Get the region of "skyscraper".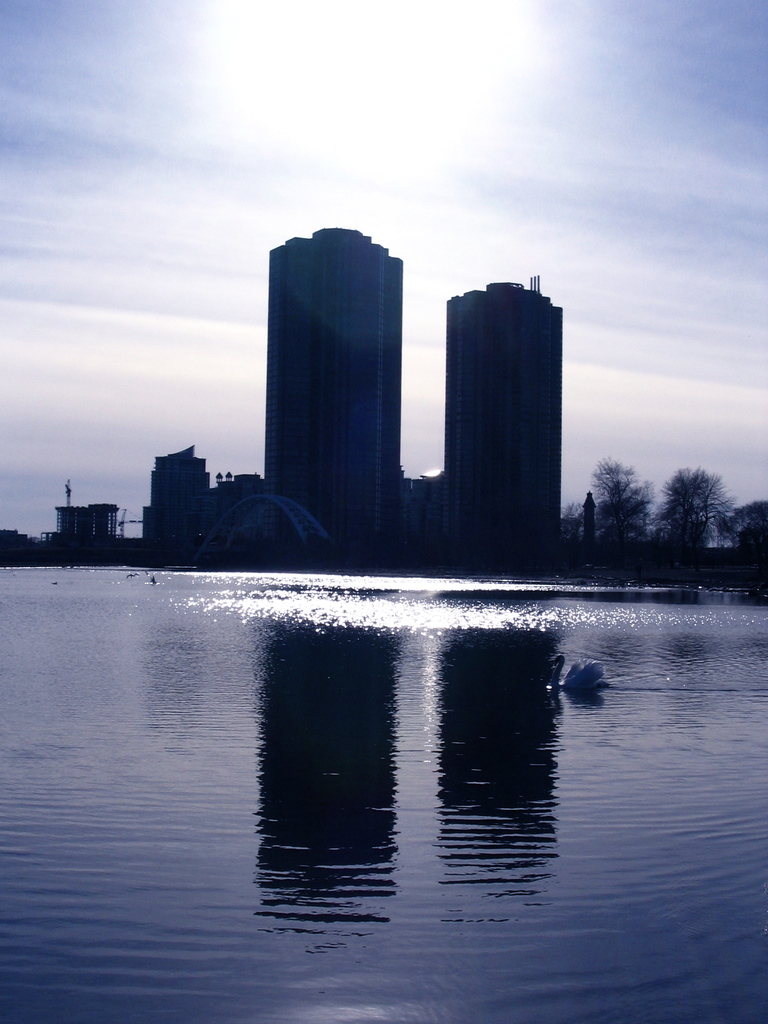
265/227/401/583.
